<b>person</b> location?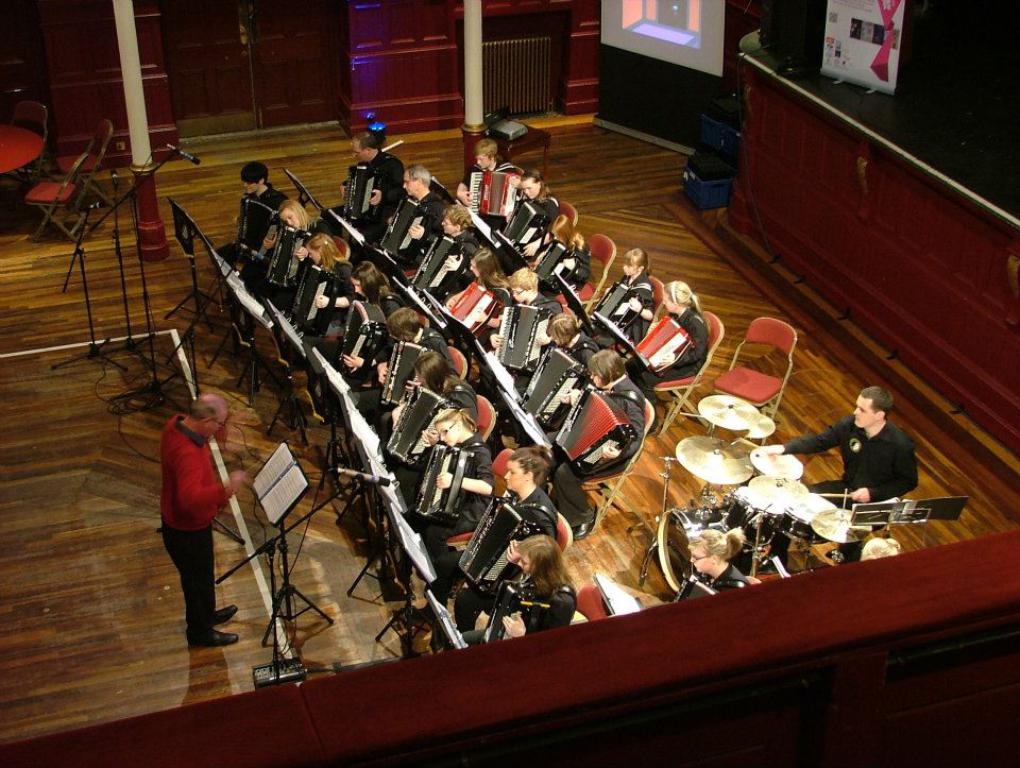
select_region(411, 203, 500, 297)
